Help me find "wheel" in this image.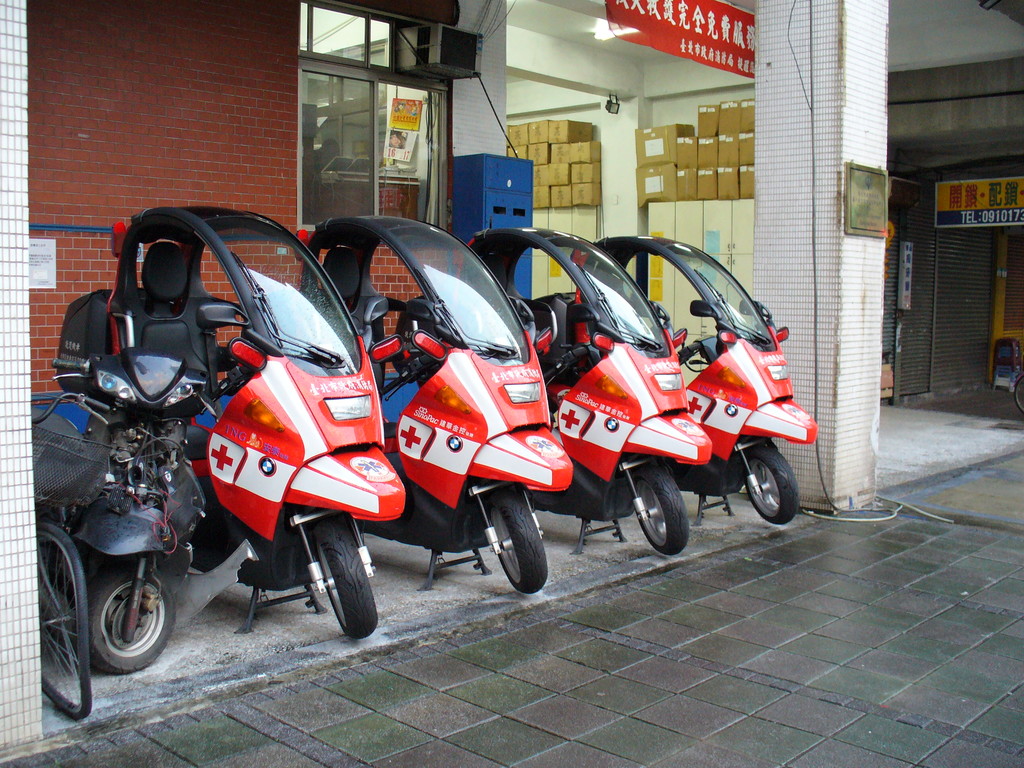
Found it: bbox(311, 517, 378, 640).
